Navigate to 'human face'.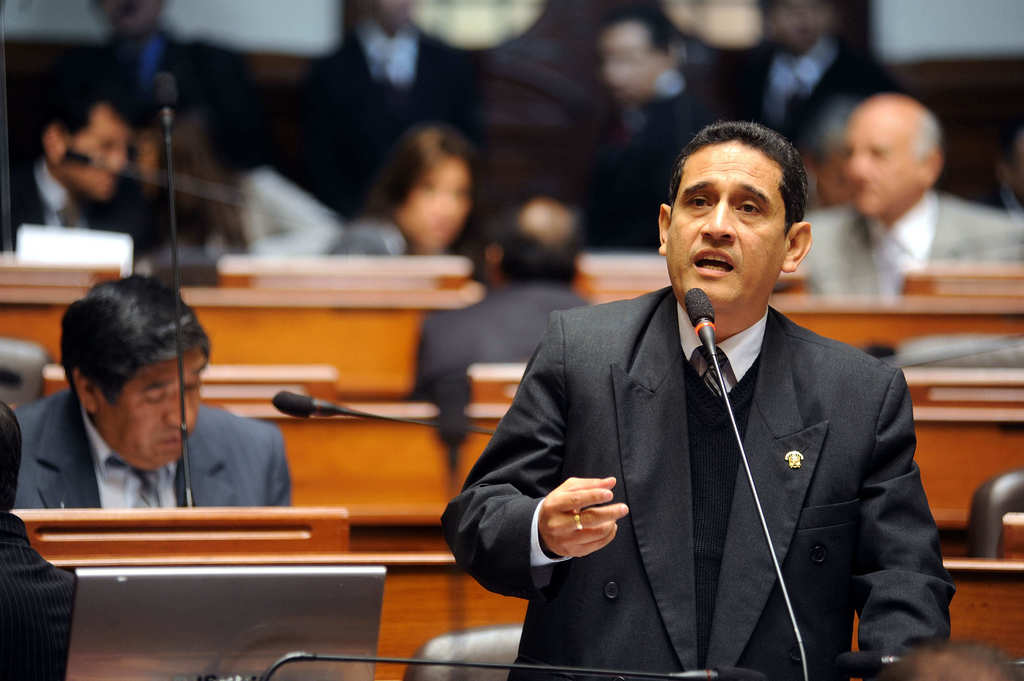
Navigation target: detection(60, 109, 134, 197).
